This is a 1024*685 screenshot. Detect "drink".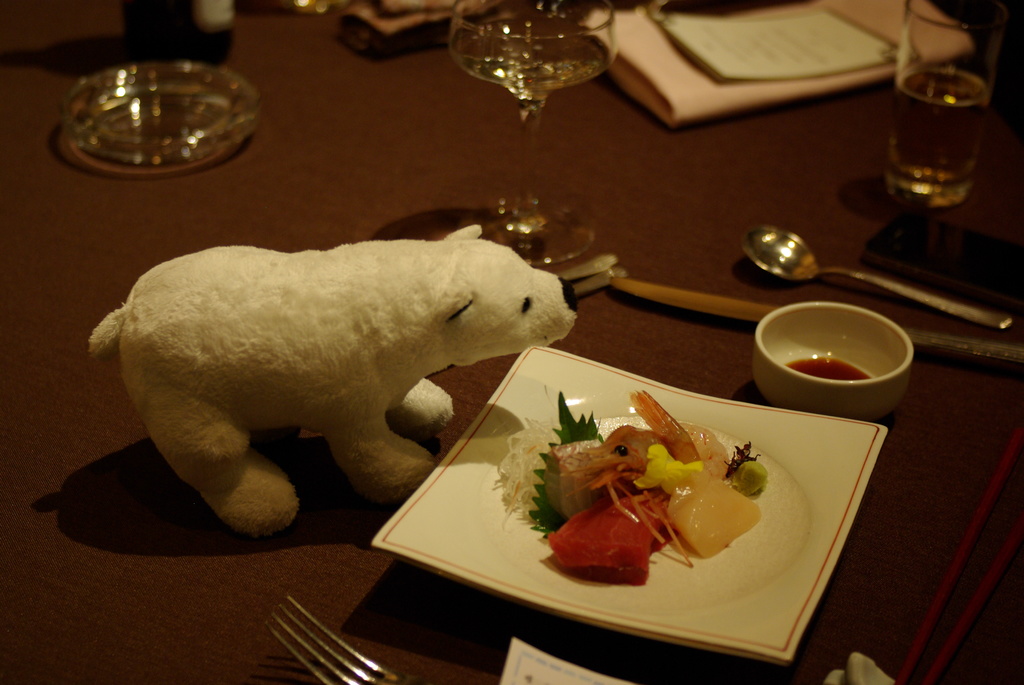
<box>95,71,239,138</box>.
